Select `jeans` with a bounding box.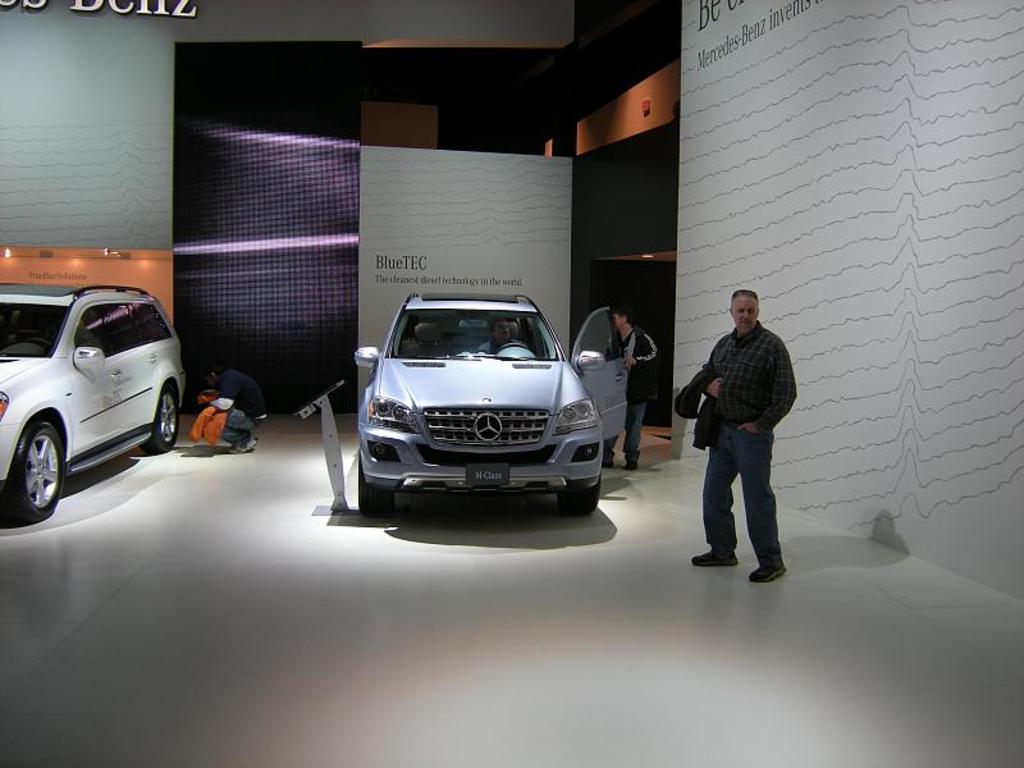
locate(604, 398, 645, 465).
